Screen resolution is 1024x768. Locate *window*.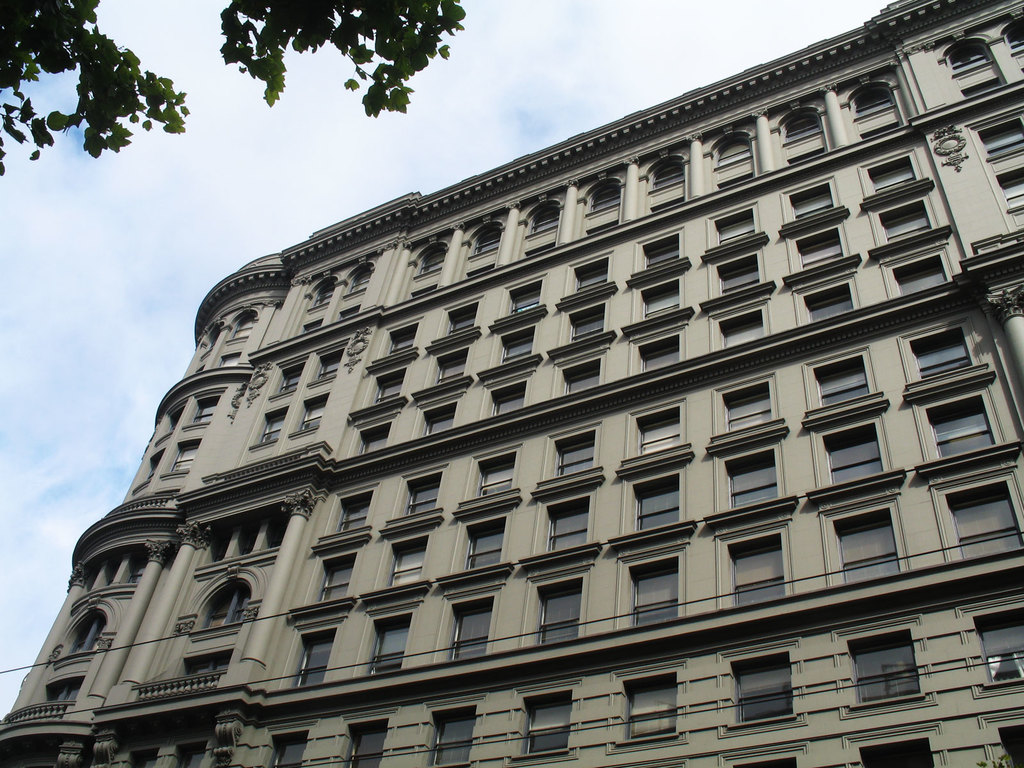
(left=294, top=392, right=327, bottom=436).
